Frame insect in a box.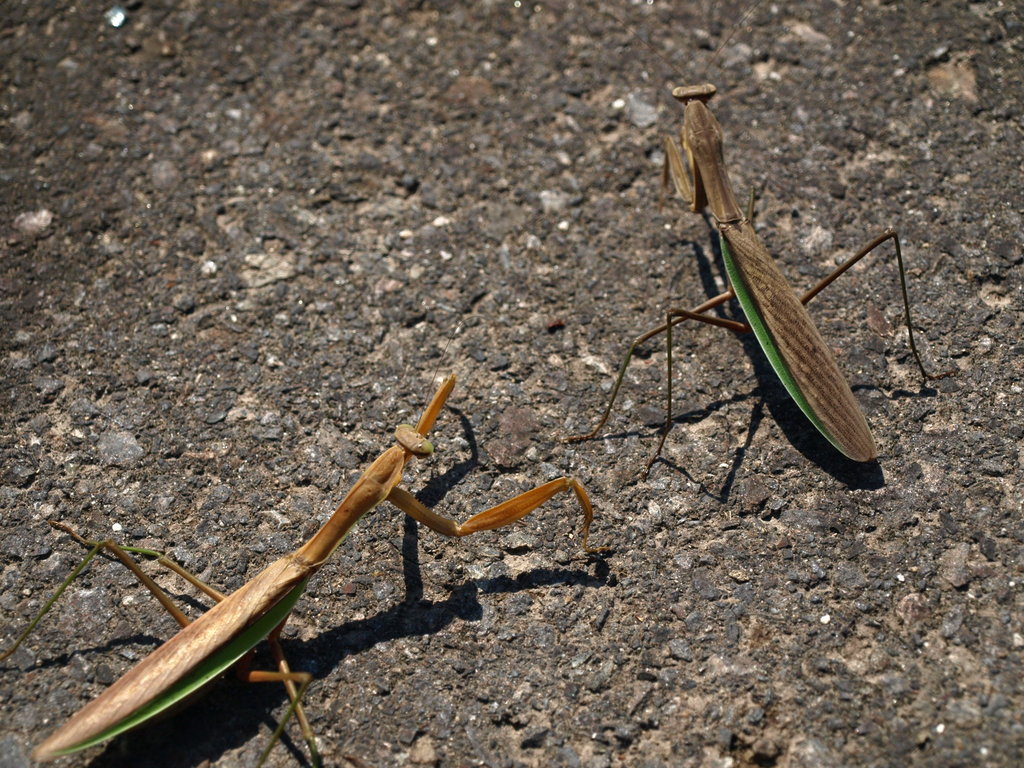
select_region(0, 311, 593, 767).
